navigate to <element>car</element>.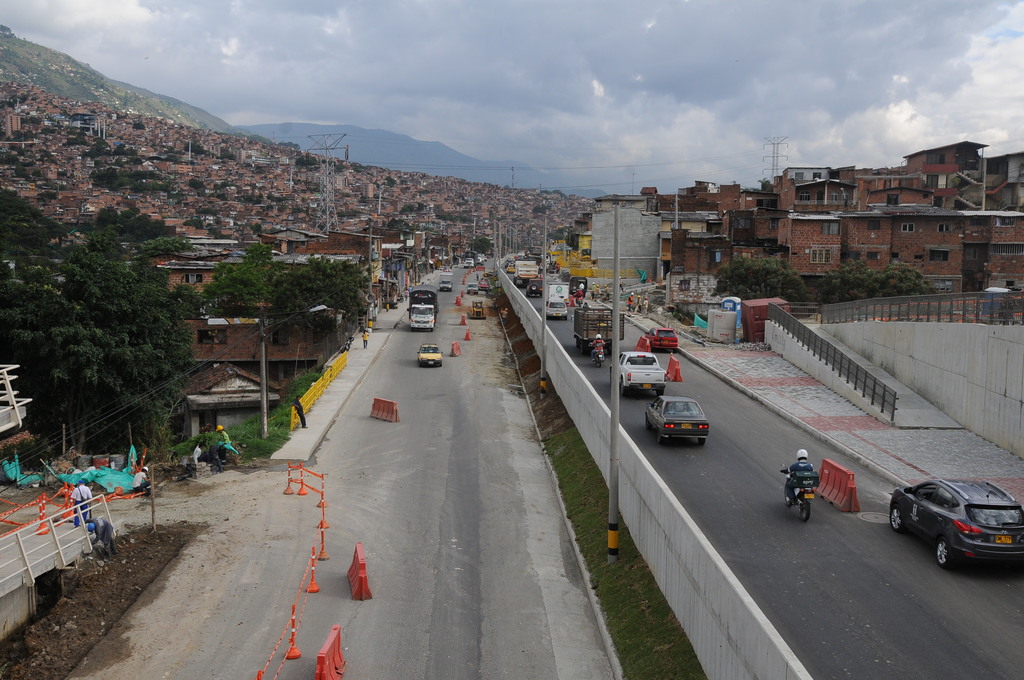
Navigation target: box=[649, 398, 709, 444].
